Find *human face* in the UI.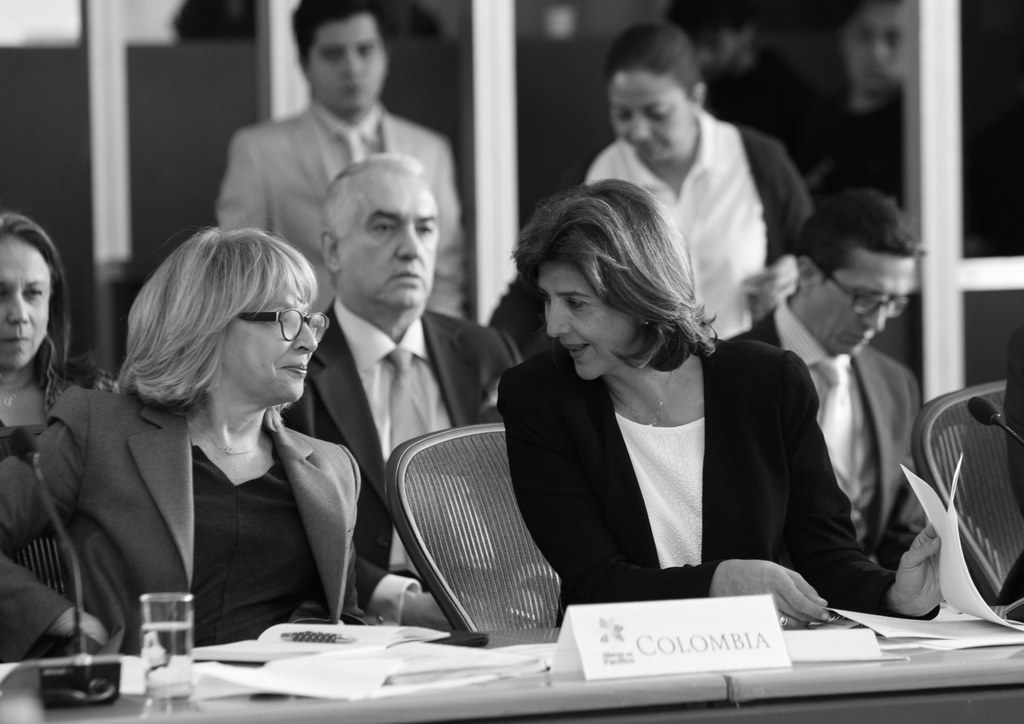
UI element at x1=341, y1=179, x2=436, y2=305.
